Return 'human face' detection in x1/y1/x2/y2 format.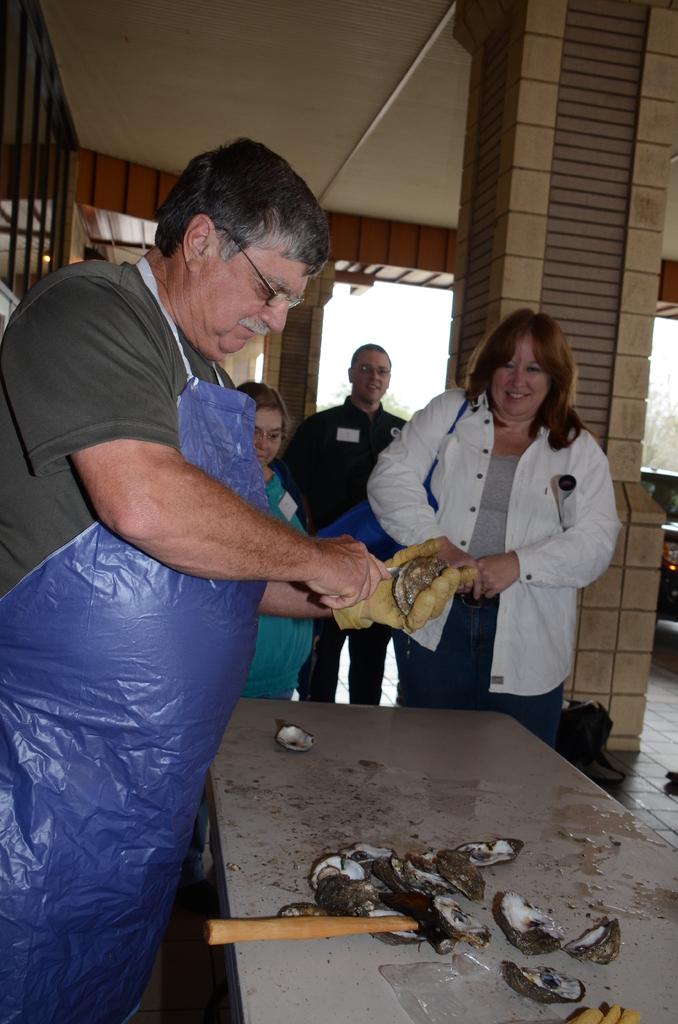
254/409/281/470.
